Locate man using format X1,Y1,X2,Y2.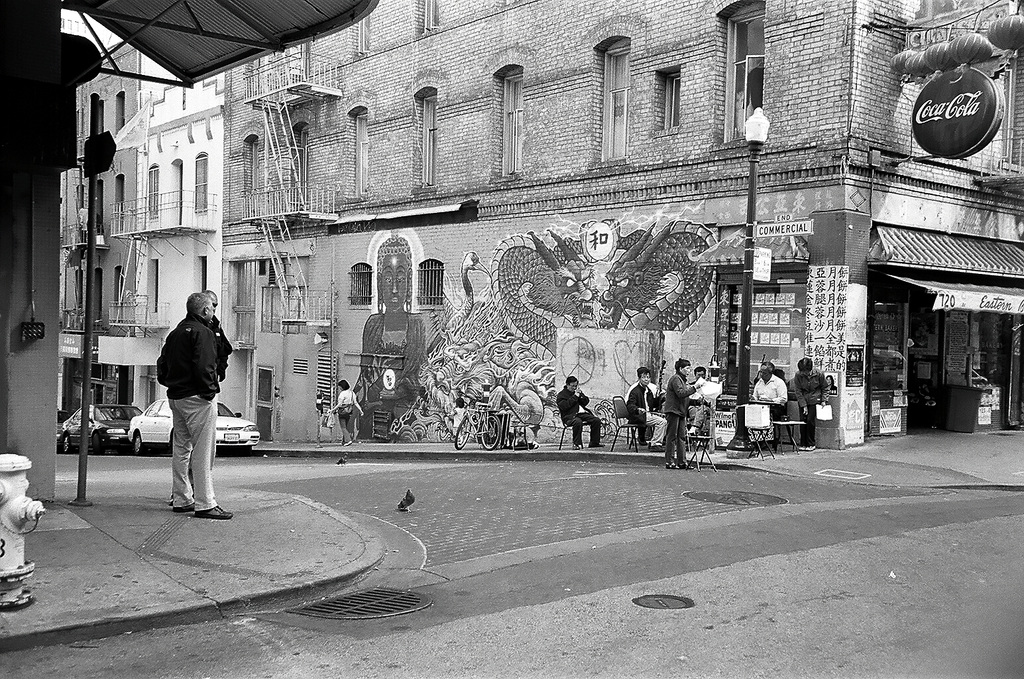
165,289,233,506.
